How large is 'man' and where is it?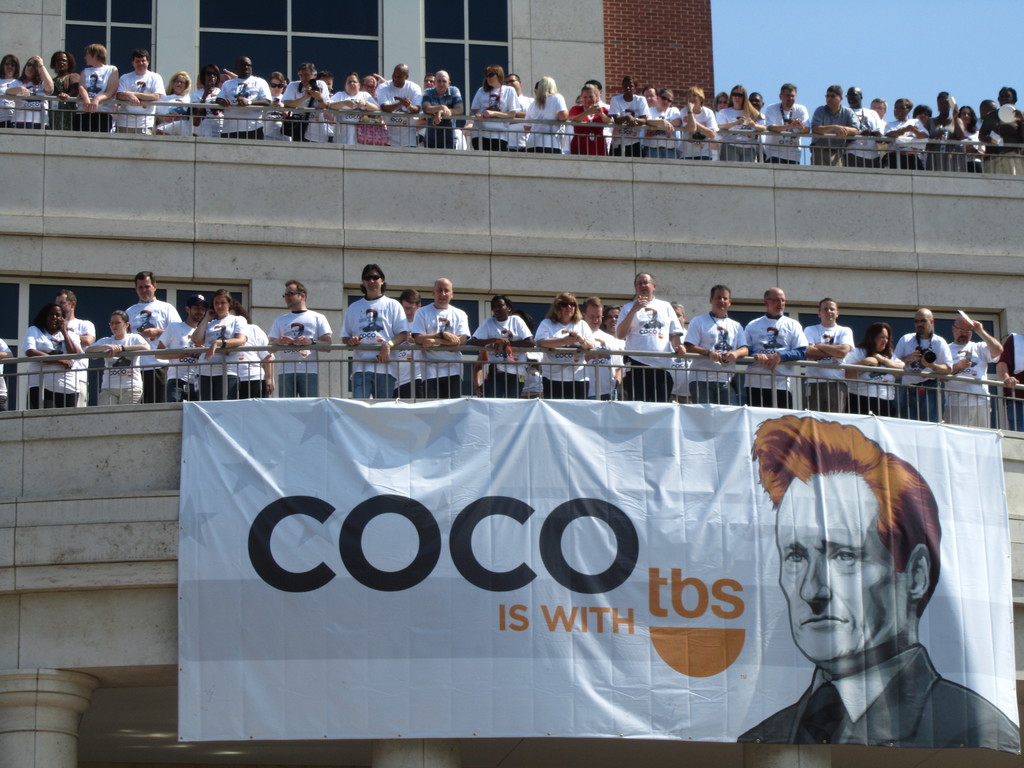
Bounding box: rect(119, 271, 179, 403).
